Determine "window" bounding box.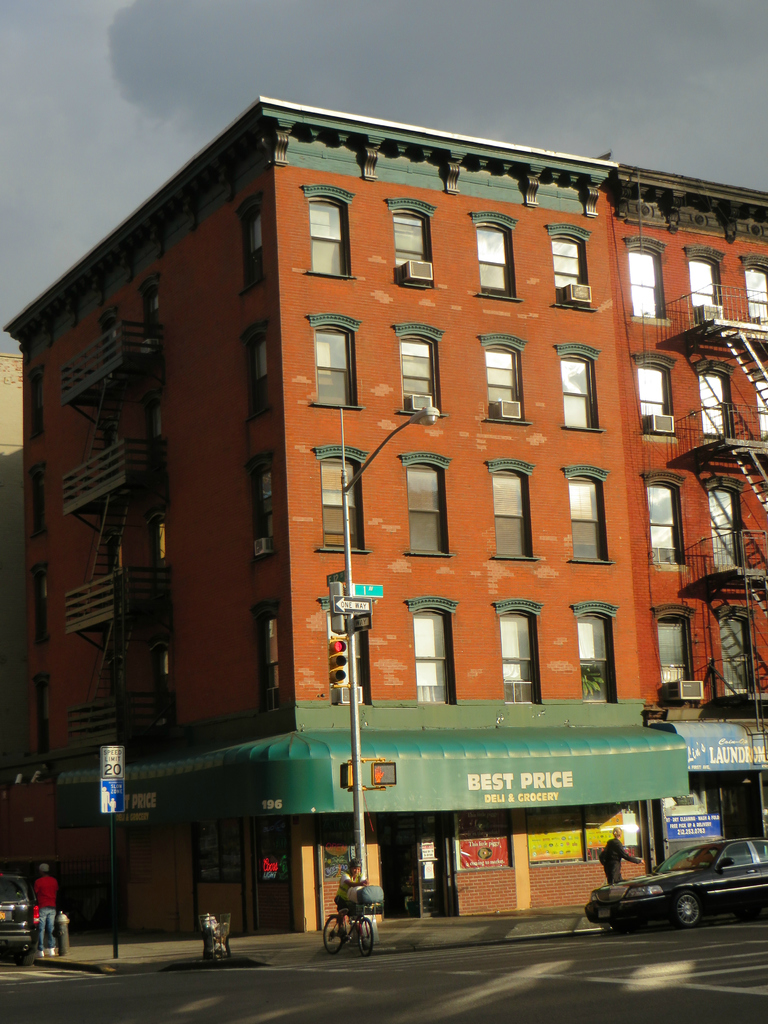
Determined: {"left": 319, "top": 456, "right": 370, "bottom": 554}.
